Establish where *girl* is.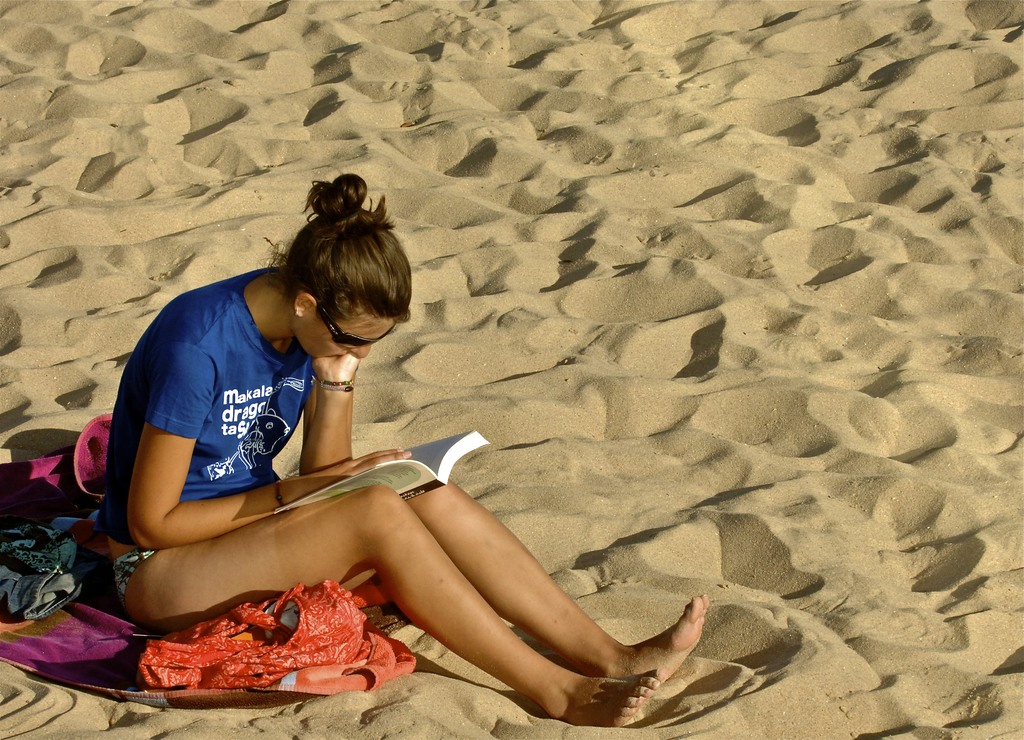
Established at (x1=100, y1=175, x2=709, y2=725).
